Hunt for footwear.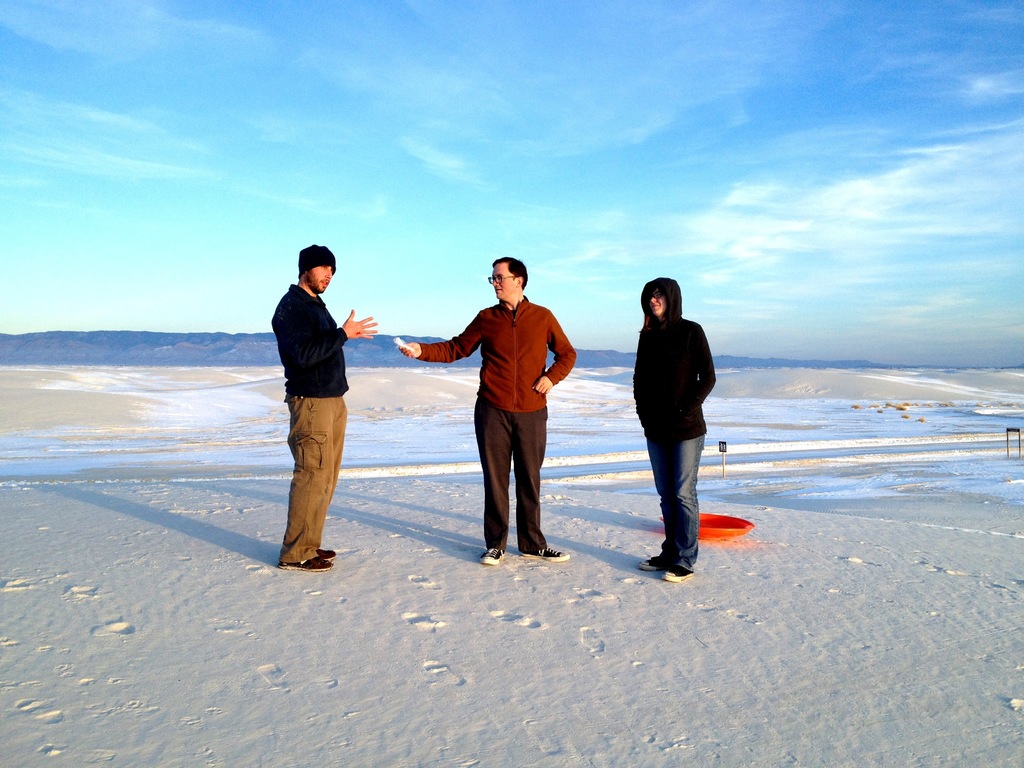
Hunted down at x1=479, y1=543, x2=503, y2=569.
